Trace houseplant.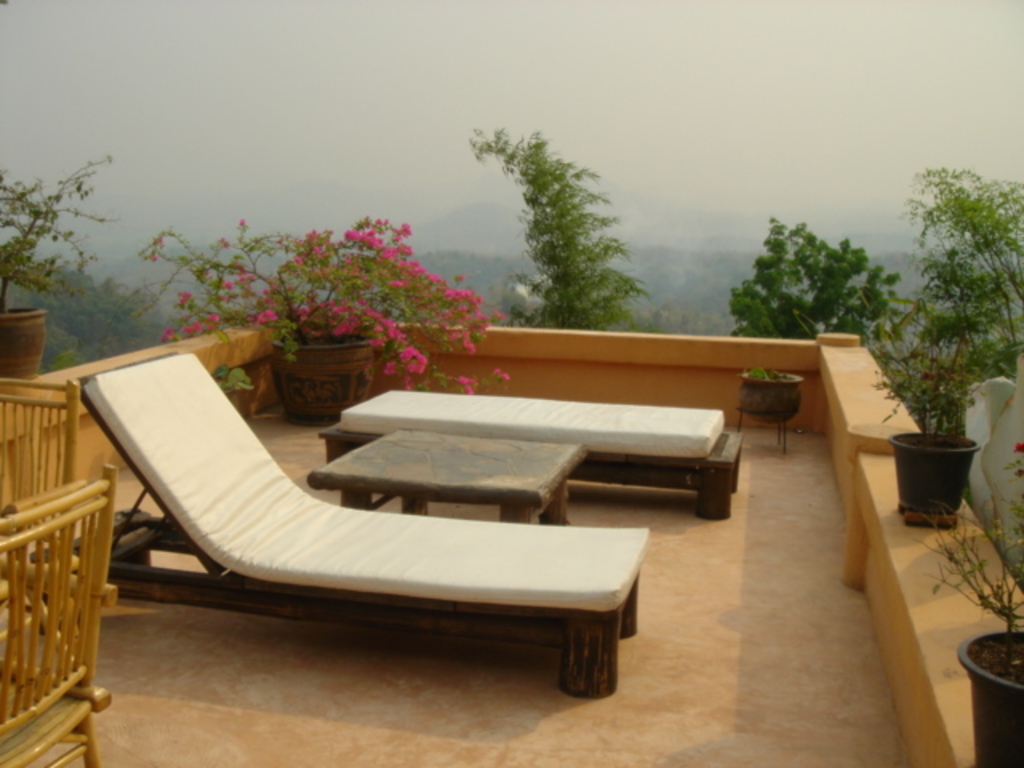
Traced to x1=0 y1=157 x2=117 y2=386.
